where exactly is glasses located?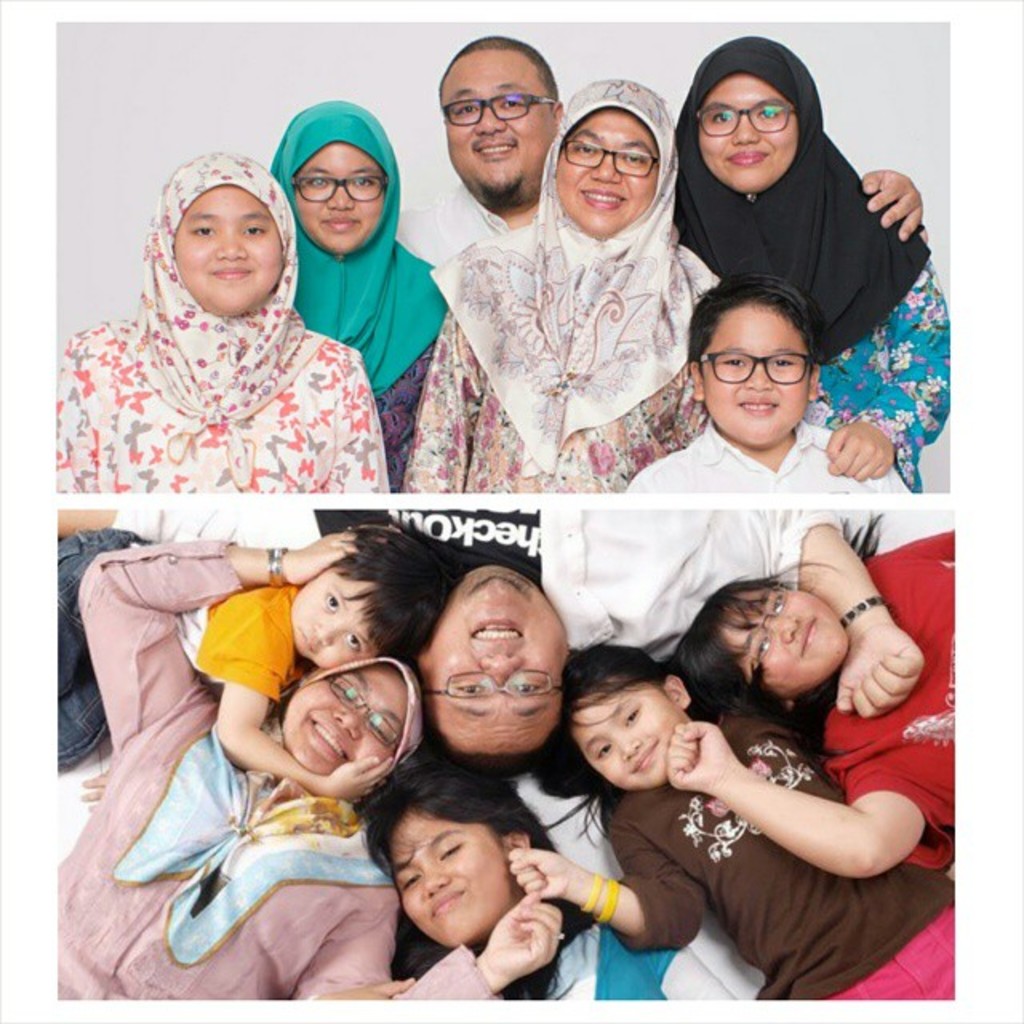
Its bounding box is <bbox>288, 173, 387, 210</bbox>.
